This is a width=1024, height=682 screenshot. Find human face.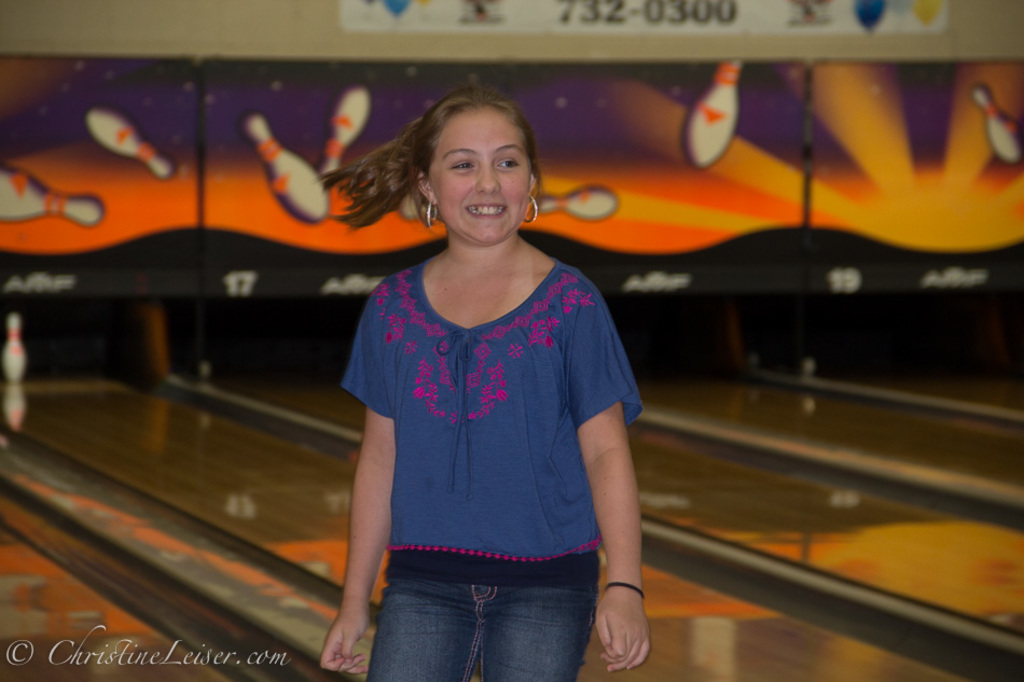
Bounding box: [x1=428, y1=114, x2=530, y2=247].
